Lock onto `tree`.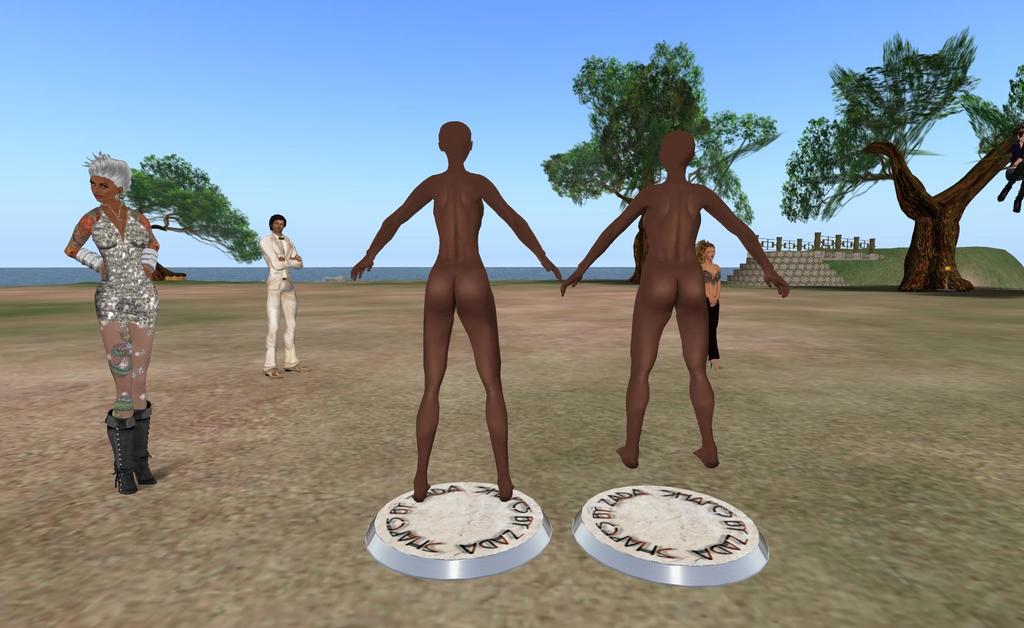
Locked: BBox(796, 14, 1012, 294).
